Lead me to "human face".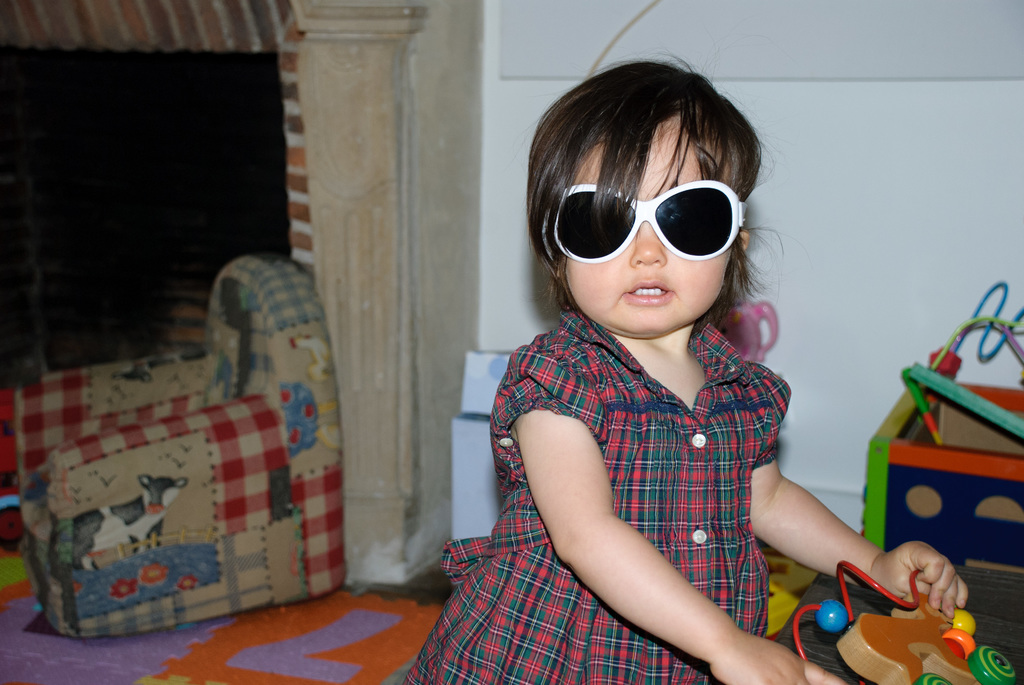
Lead to Rect(564, 116, 740, 333).
